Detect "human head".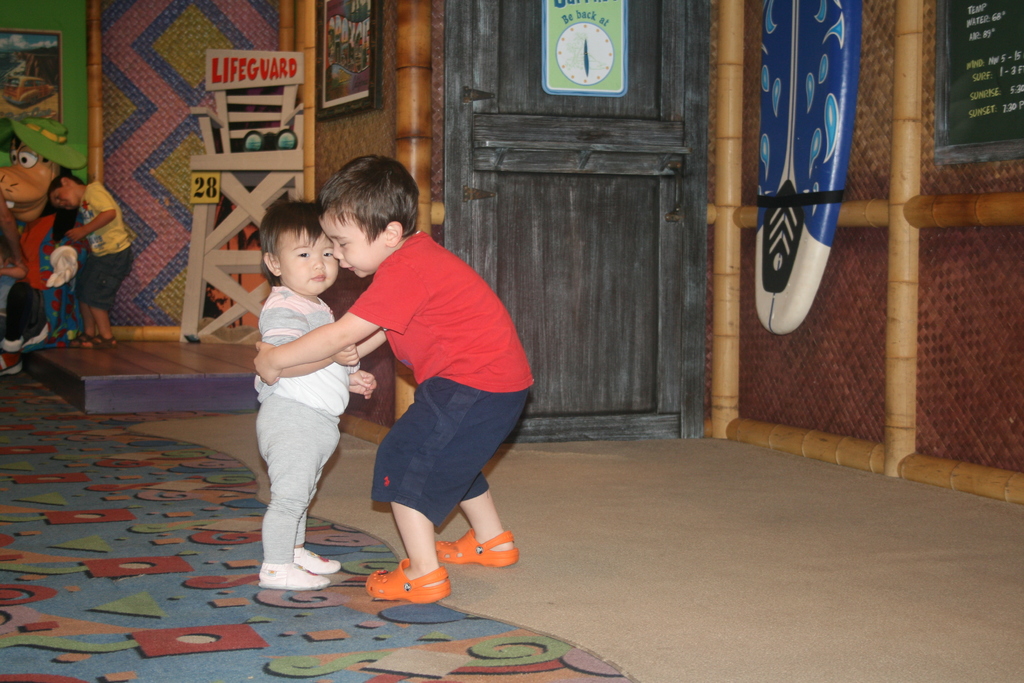
Detected at BBox(50, 169, 86, 213).
